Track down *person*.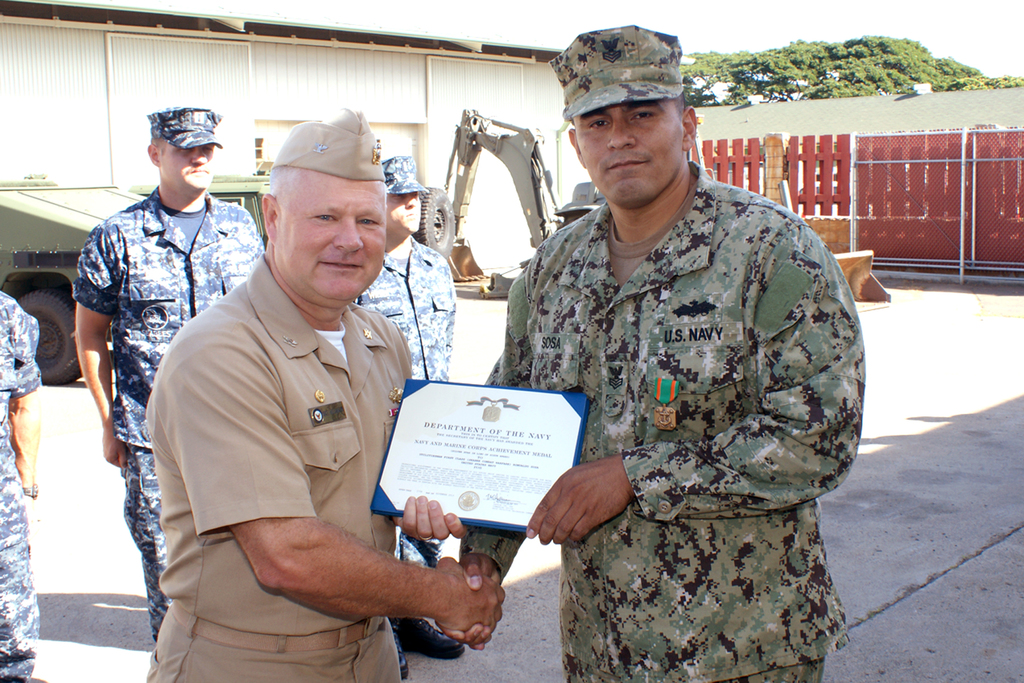
Tracked to 69:104:266:638.
